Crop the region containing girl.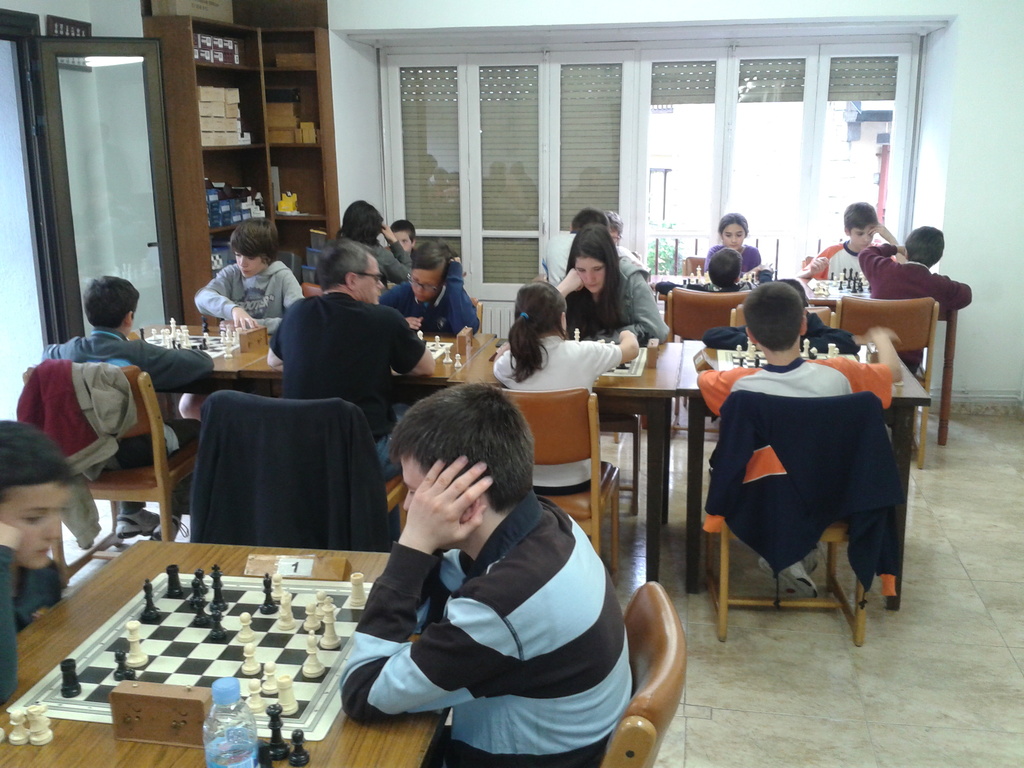
Crop region: [543, 216, 663, 364].
